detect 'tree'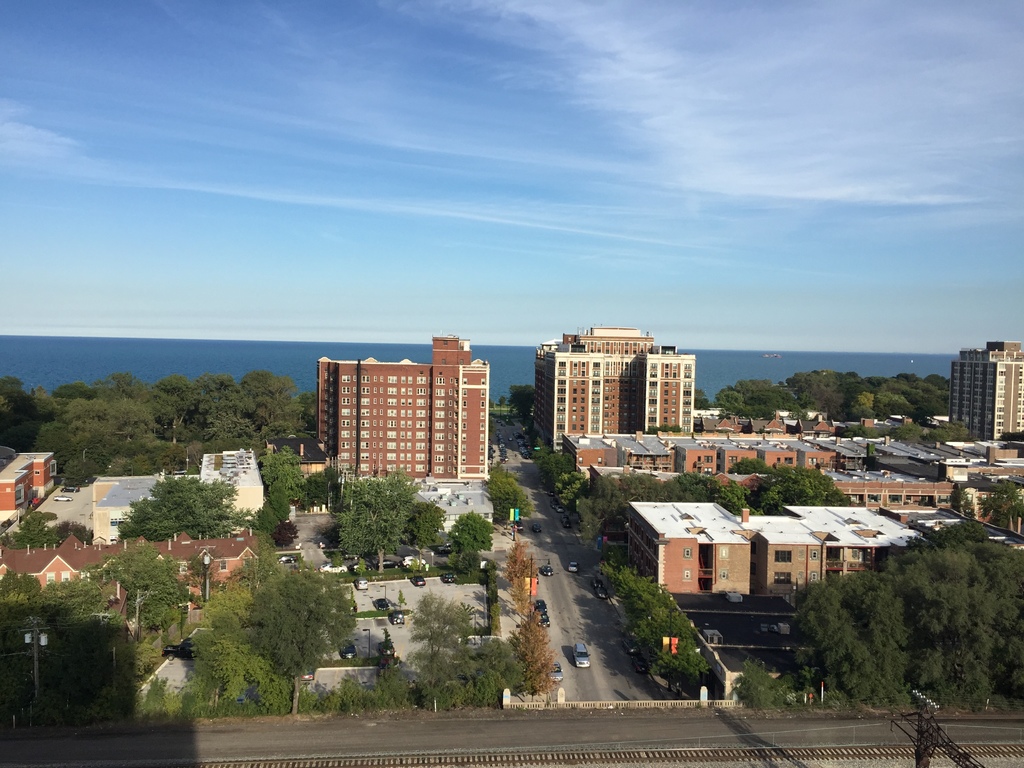
(851,368,917,424)
